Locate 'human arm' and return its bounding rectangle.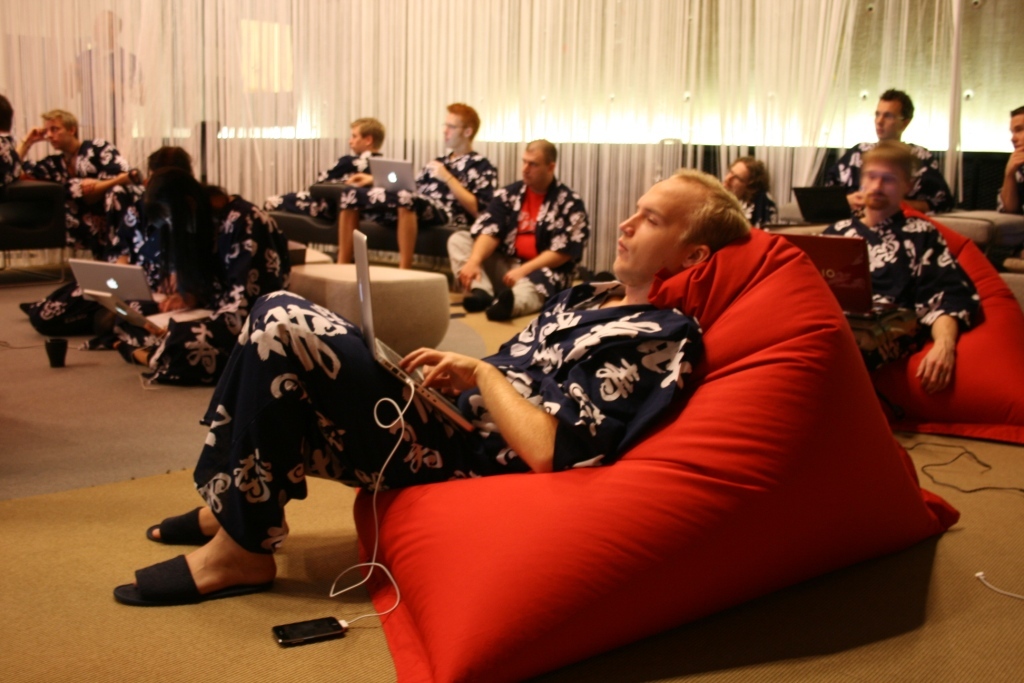
box=[841, 153, 958, 219].
